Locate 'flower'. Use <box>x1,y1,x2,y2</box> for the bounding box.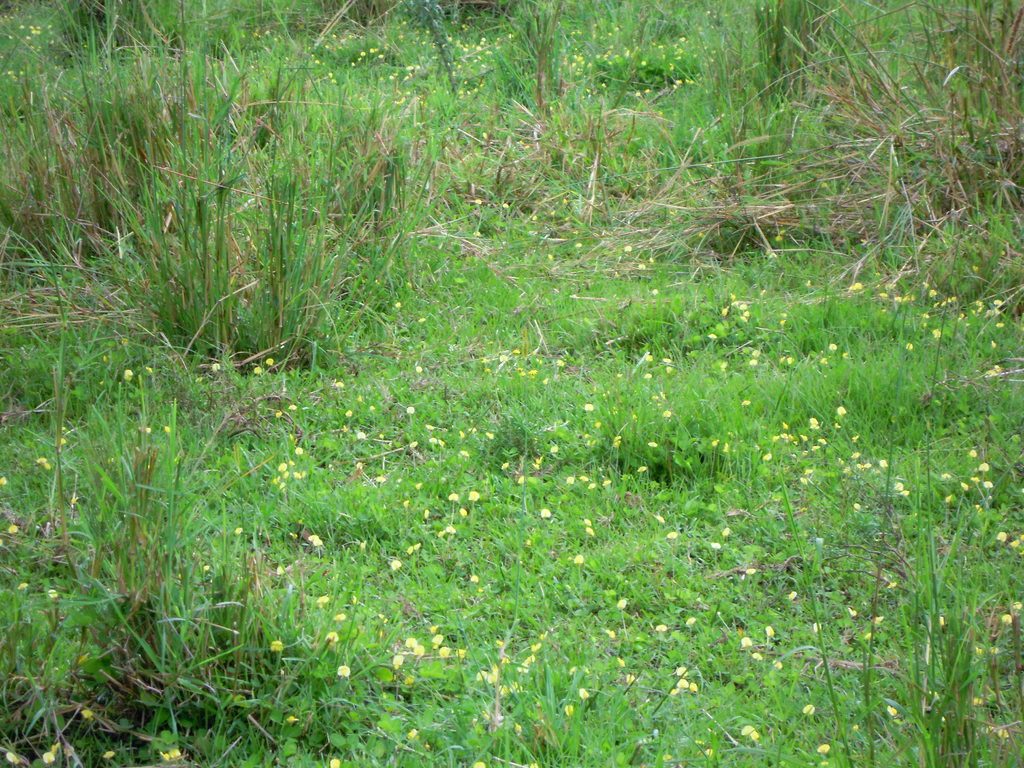
<box>98,752,118,762</box>.
